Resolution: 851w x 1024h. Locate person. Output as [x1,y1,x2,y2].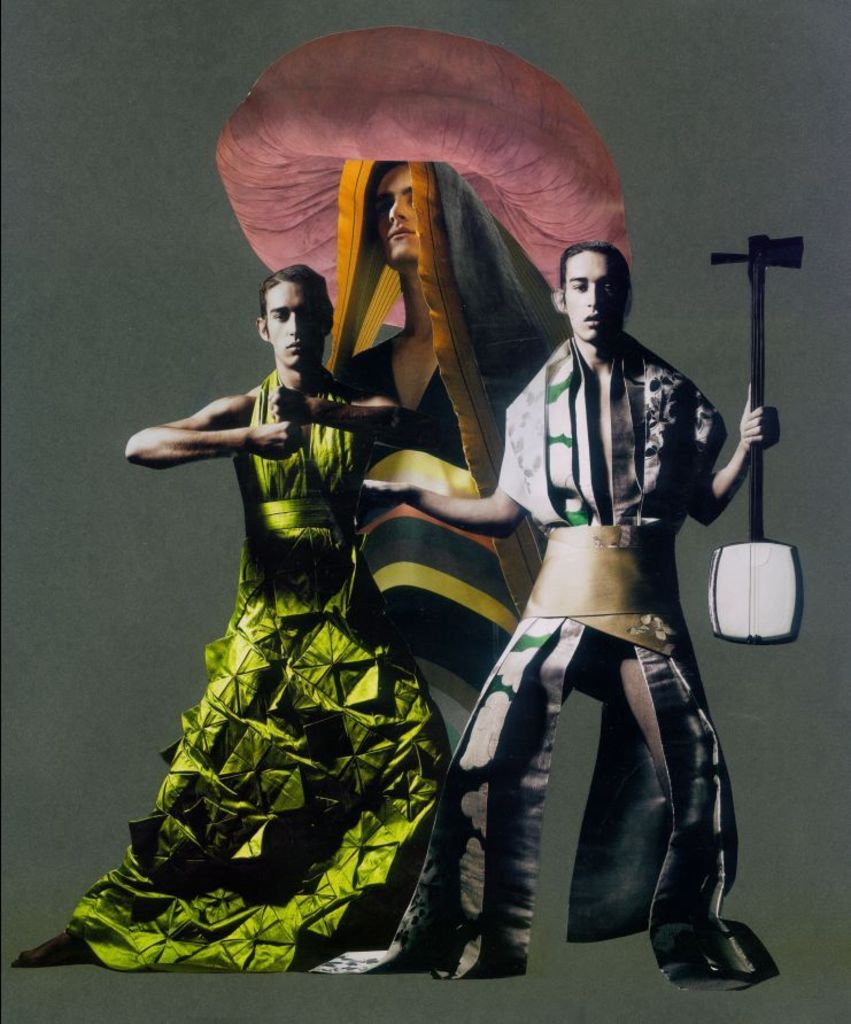
[327,157,572,686].
